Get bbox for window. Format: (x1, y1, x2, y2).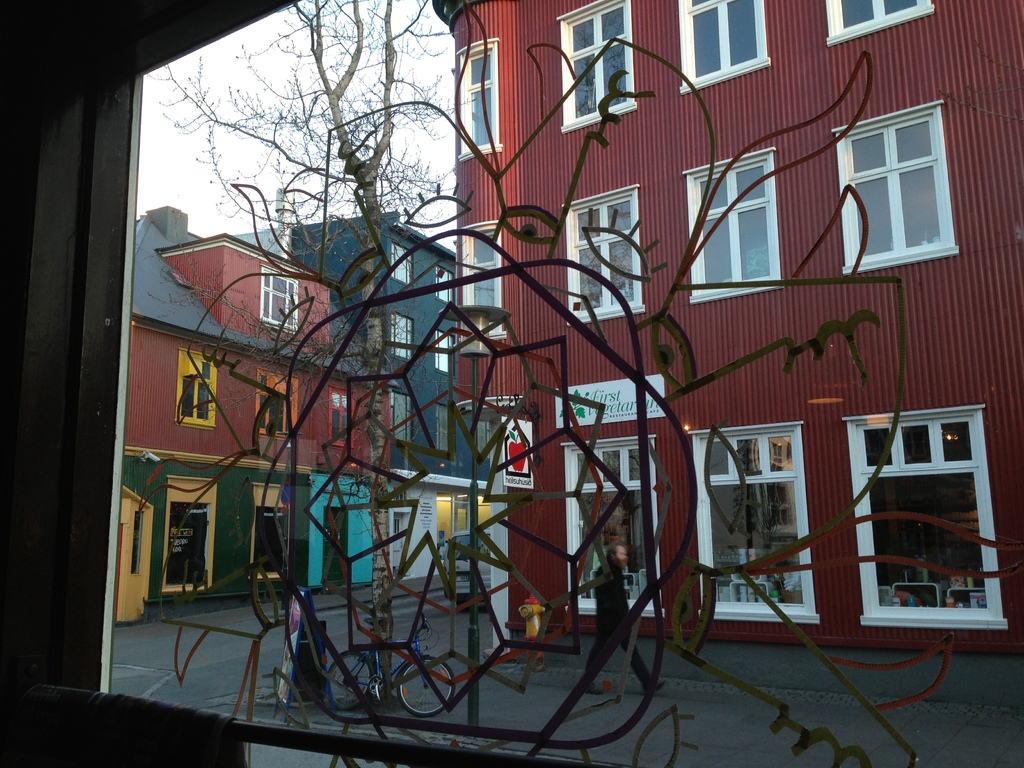
(700, 157, 767, 291).
